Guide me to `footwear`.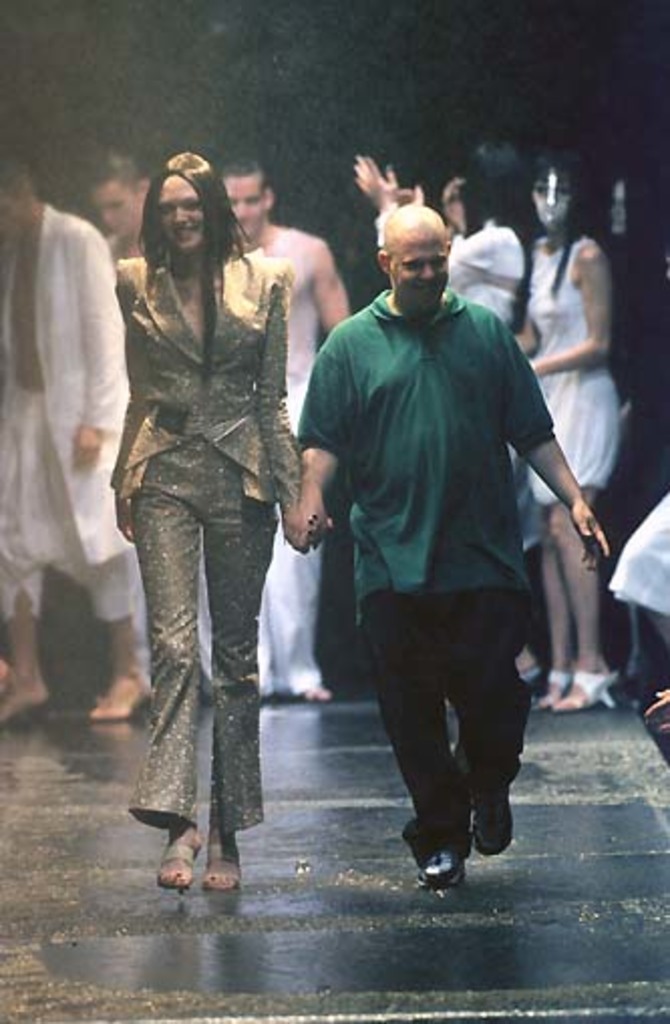
Guidance: [x1=551, y1=670, x2=618, y2=710].
